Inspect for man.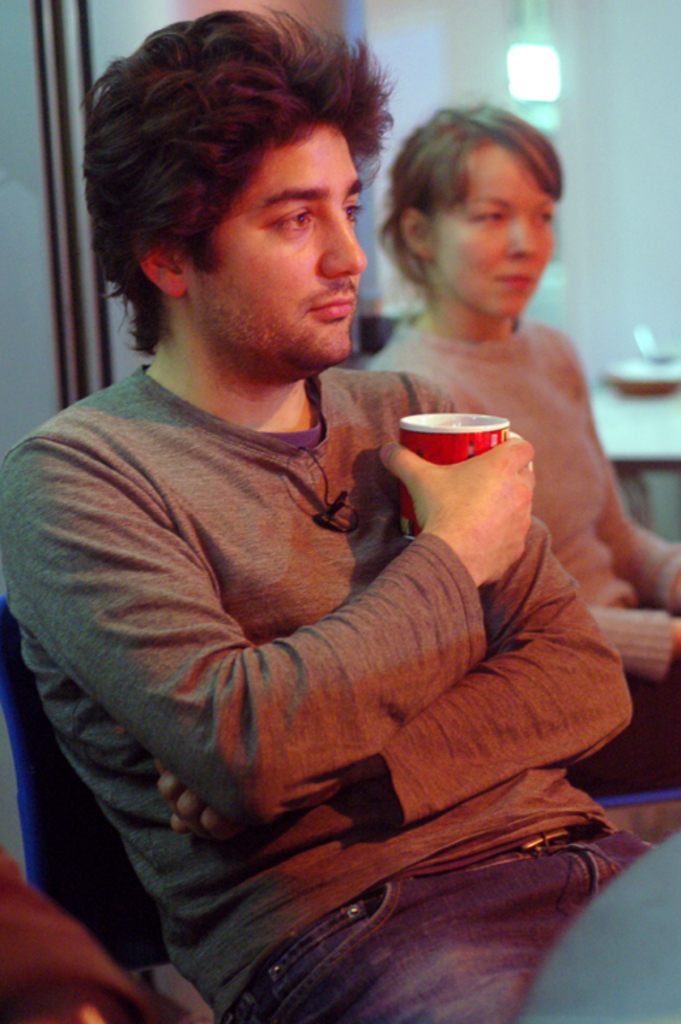
Inspection: {"x1": 16, "y1": 54, "x2": 580, "y2": 947}.
